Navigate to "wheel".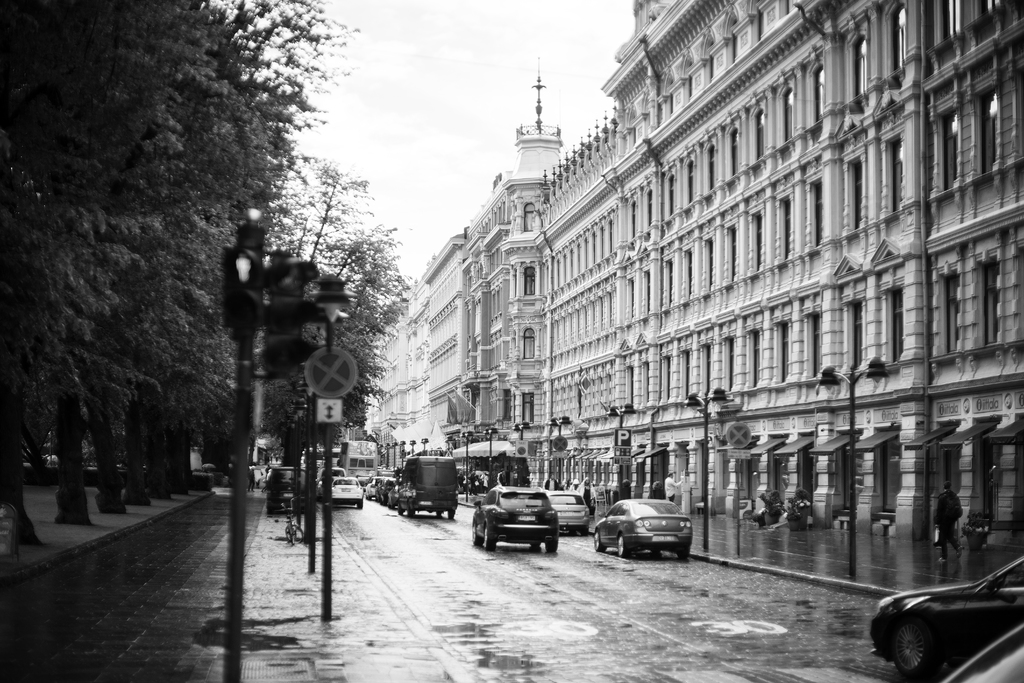
Navigation target: select_region(547, 540, 556, 549).
